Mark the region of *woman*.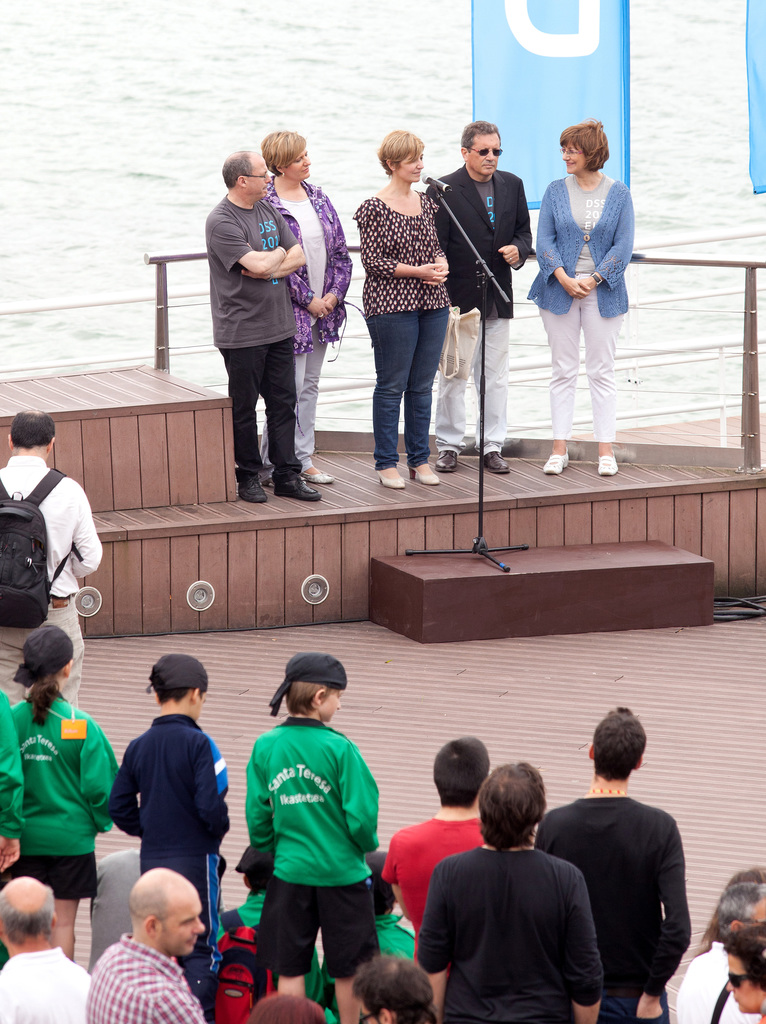
Region: Rect(349, 126, 451, 492).
